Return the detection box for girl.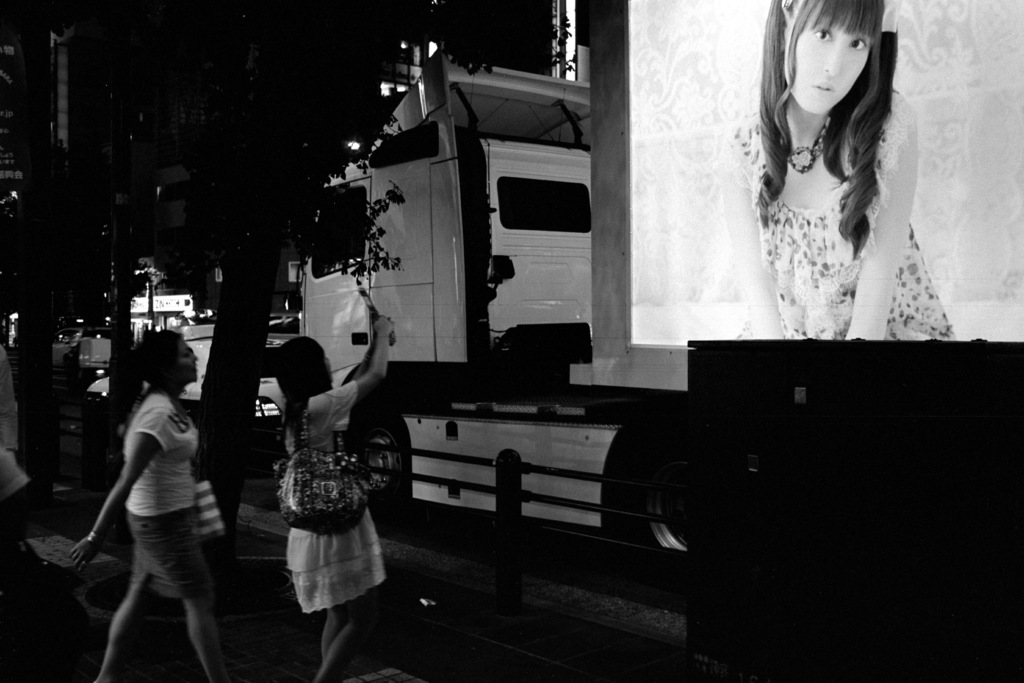
bbox=[283, 309, 389, 678].
